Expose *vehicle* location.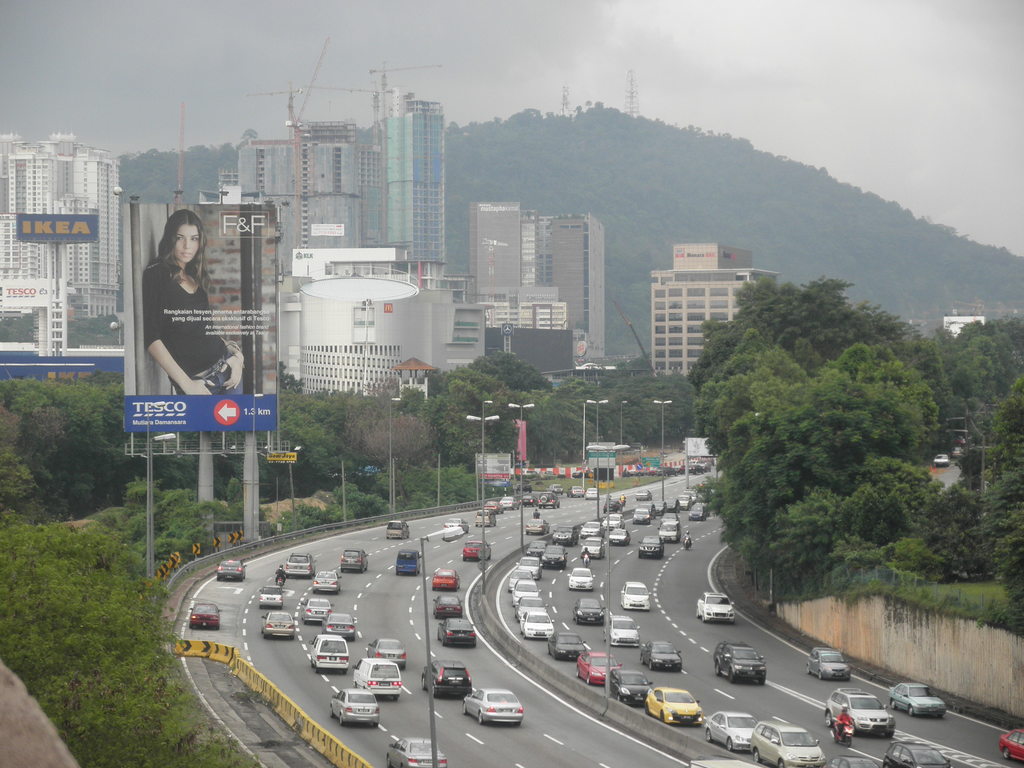
Exposed at <bbox>387, 520, 408, 540</bbox>.
